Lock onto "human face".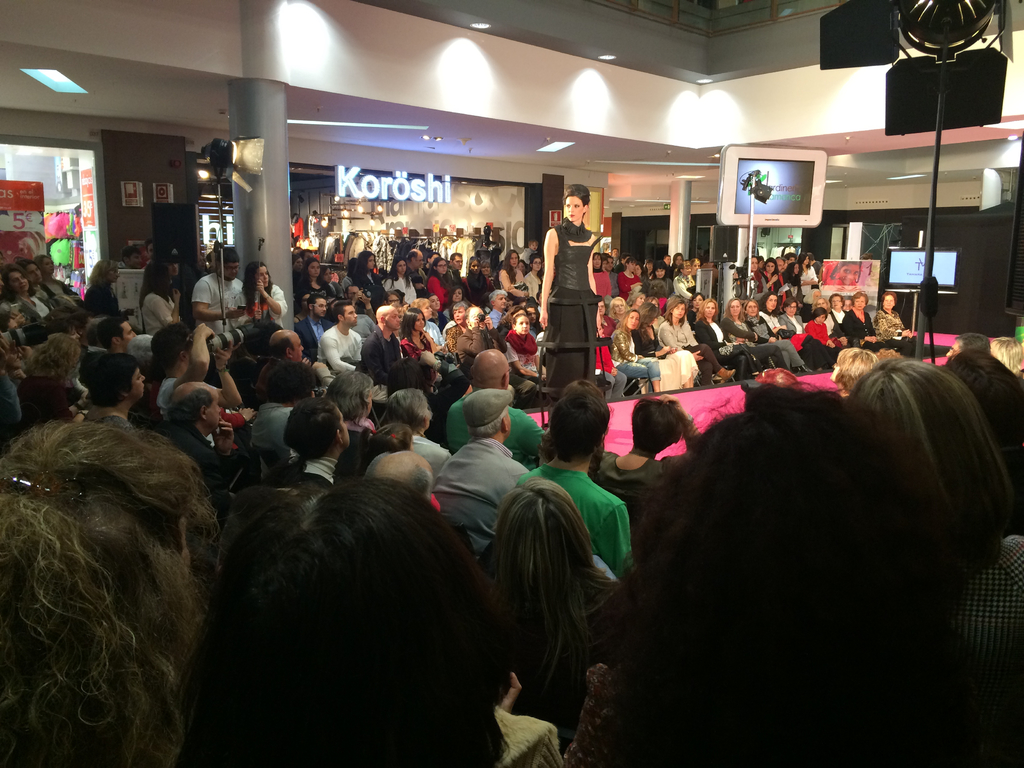
Locked: 347,301,356,323.
